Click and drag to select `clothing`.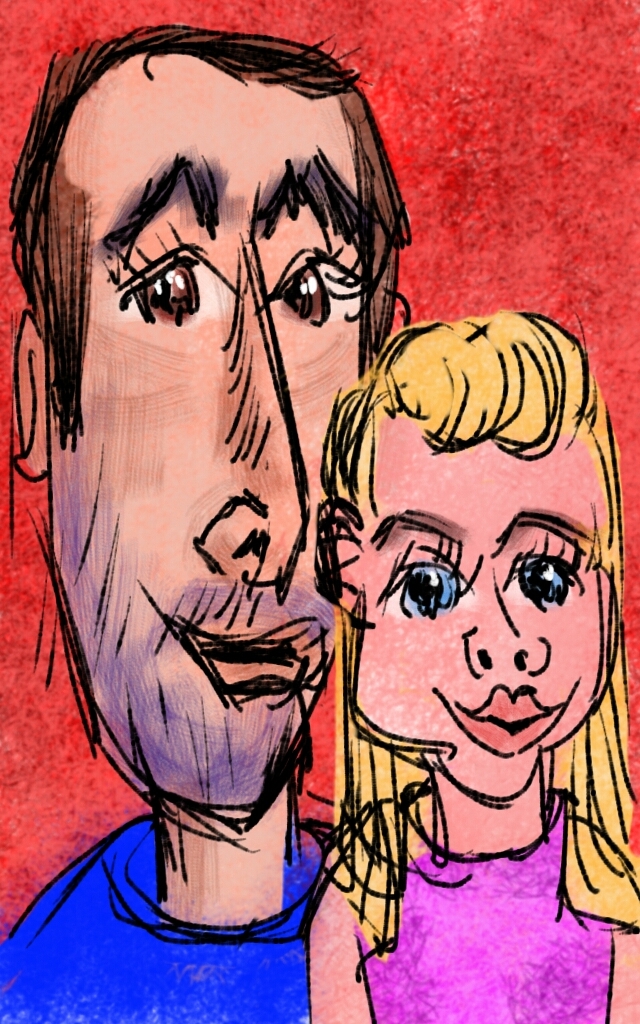
Selection: {"left": 0, "top": 804, "right": 332, "bottom": 1023}.
